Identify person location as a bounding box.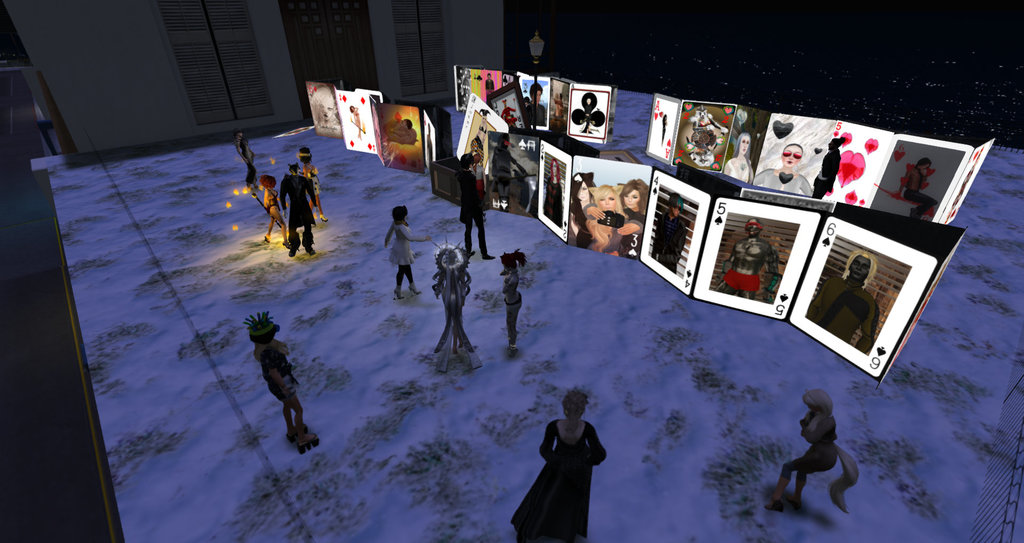
box=[495, 250, 527, 354].
